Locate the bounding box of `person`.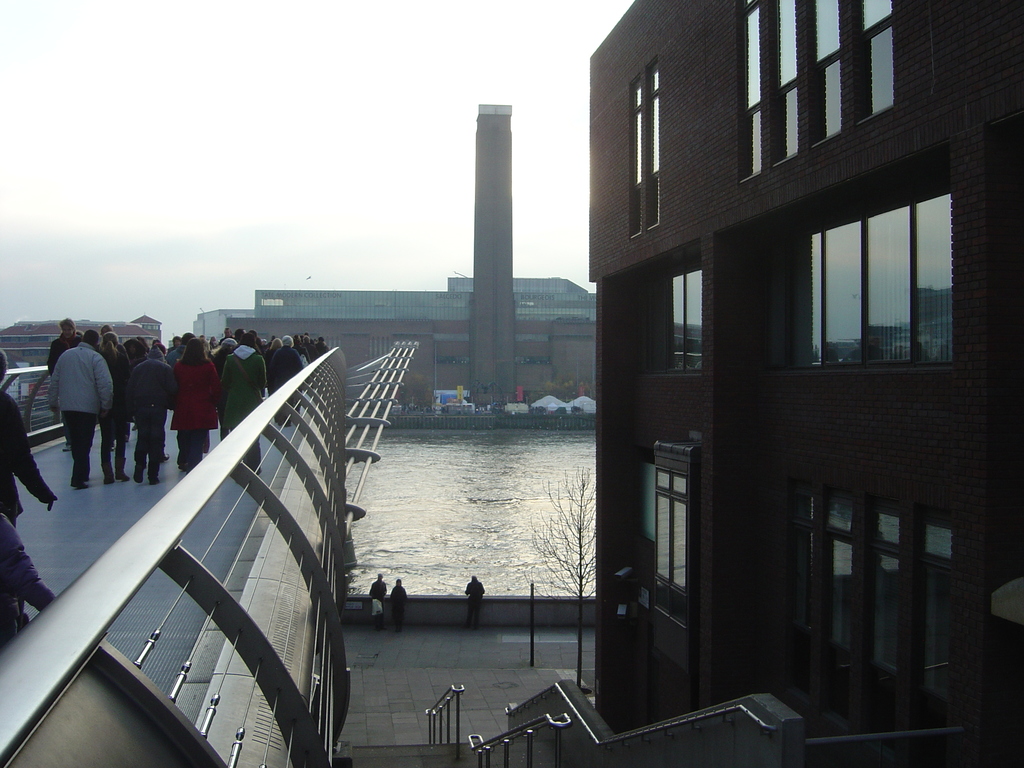
Bounding box: rect(96, 324, 118, 353).
